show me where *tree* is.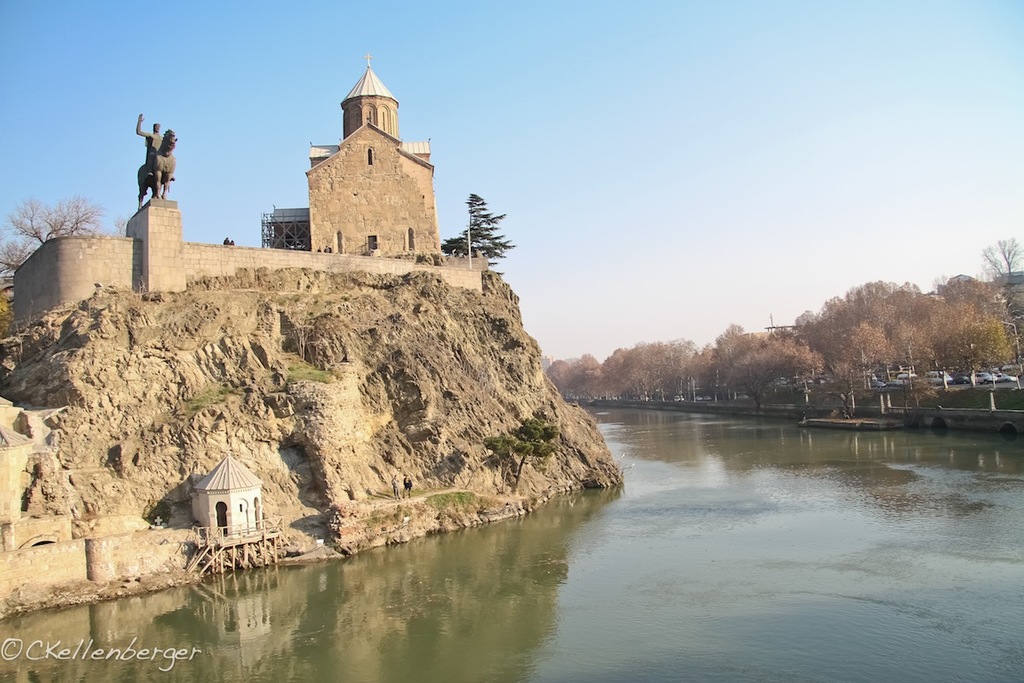
*tree* is at <box>440,184,522,275</box>.
